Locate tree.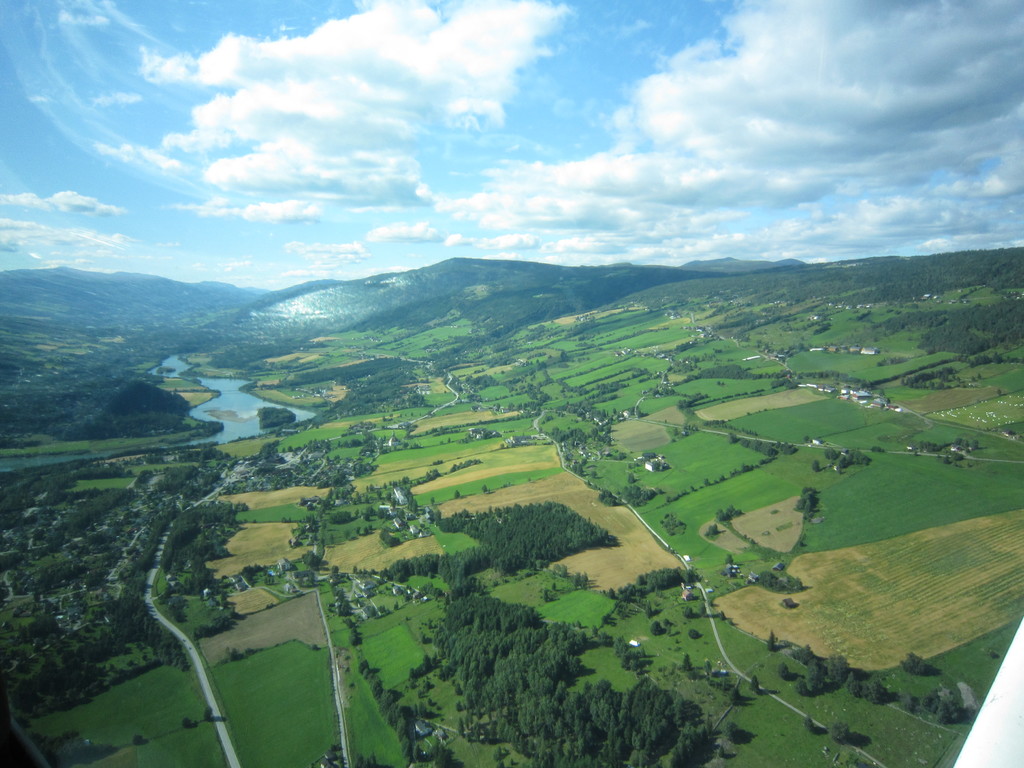
Bounding box: (725, 723, 742, 744).
